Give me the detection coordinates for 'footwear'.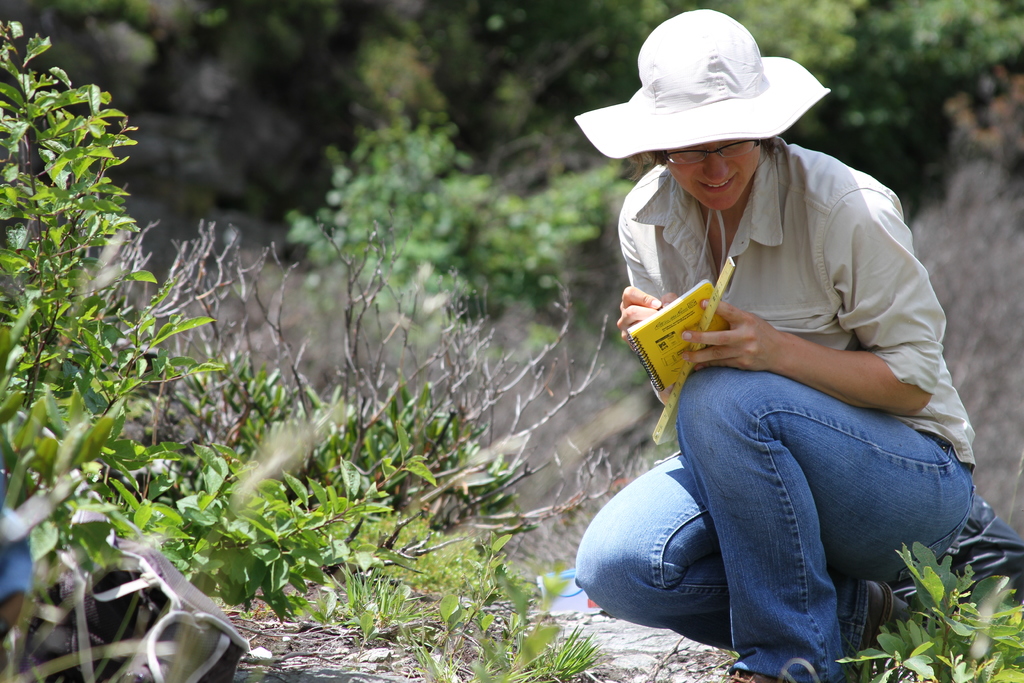
BBox(712, 666, 792, 682).
